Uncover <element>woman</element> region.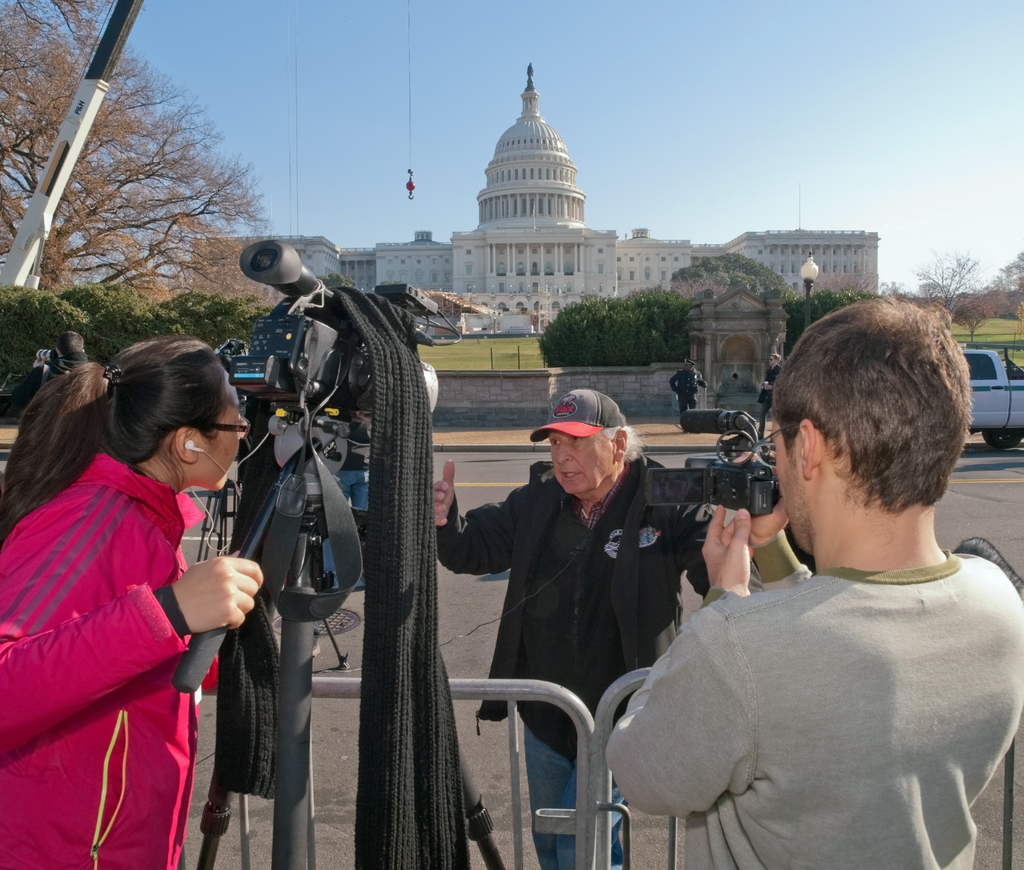
Uncovered: bbox=[0, 338, 269, 869].
